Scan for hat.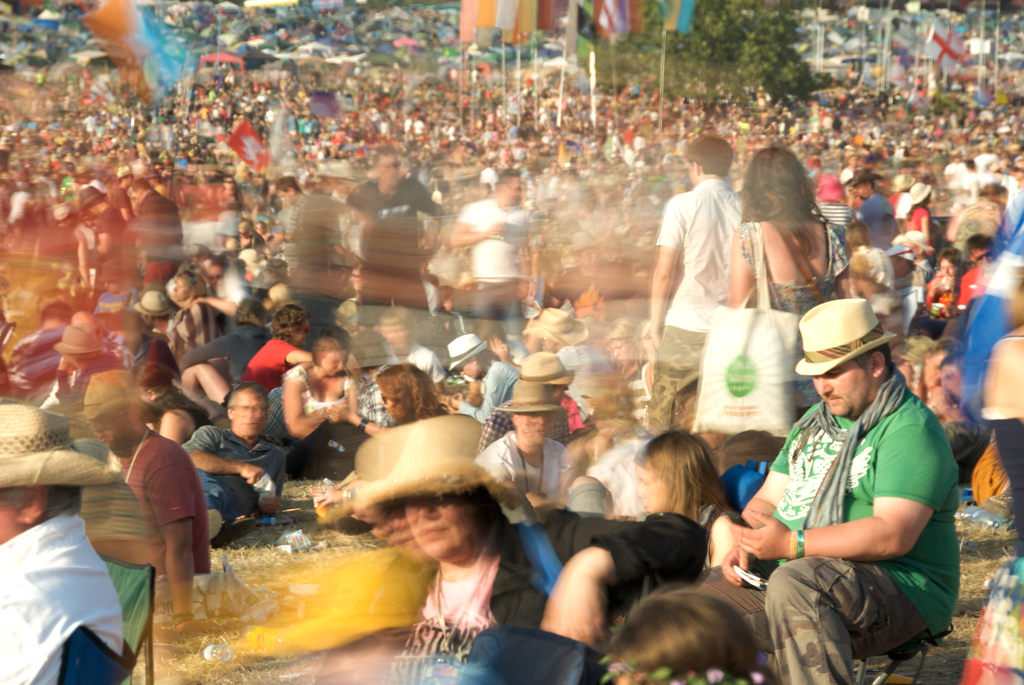
Scan result: (514, 352, 577, 386).
